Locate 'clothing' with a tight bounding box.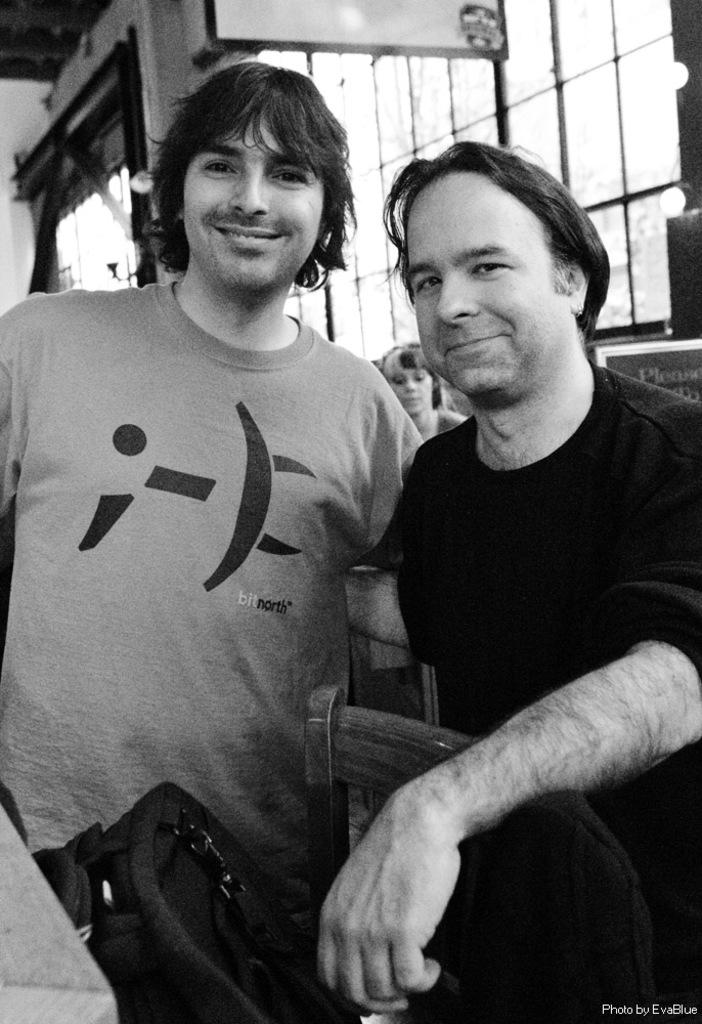
<bbox>364, 355, 701, 1023</bbox>.
